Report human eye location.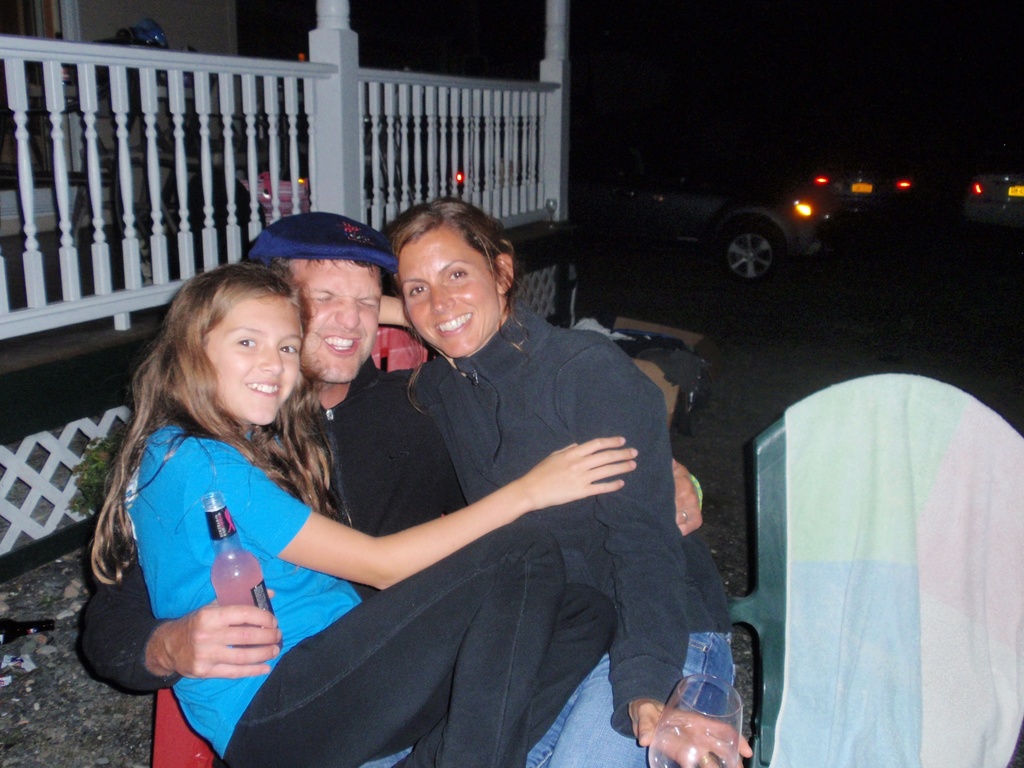
Report: {"left": 358, "top": 292, "right": 381, "bottom": 310}.
